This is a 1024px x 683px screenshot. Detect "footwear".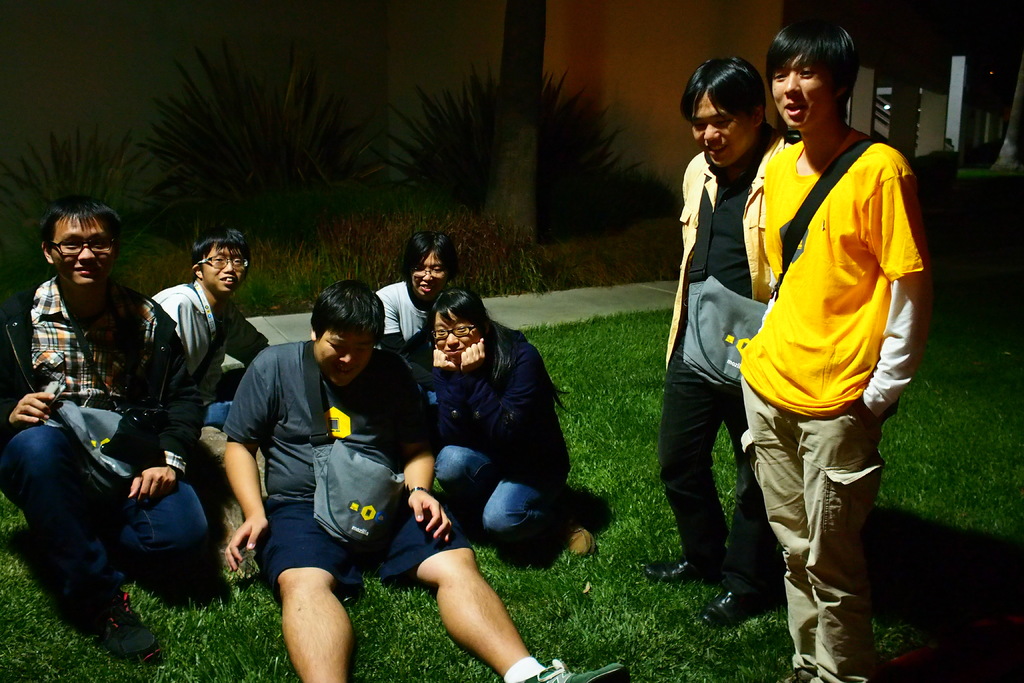
566, 521, 594, 555.
